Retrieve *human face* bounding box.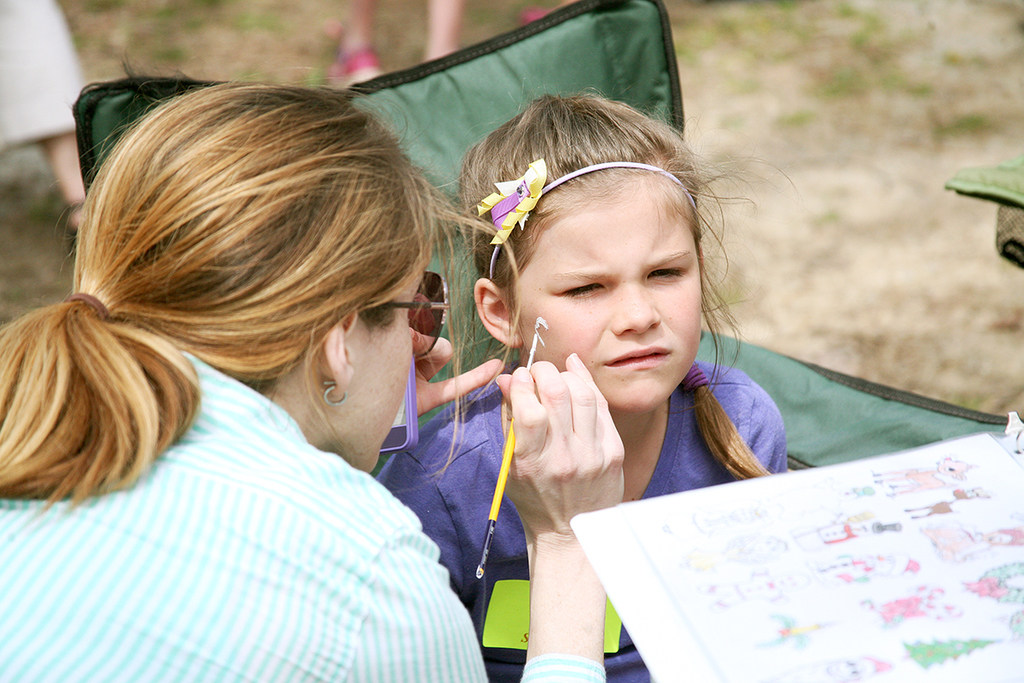
Bounding box: <box>352,255,424,472</box>.
